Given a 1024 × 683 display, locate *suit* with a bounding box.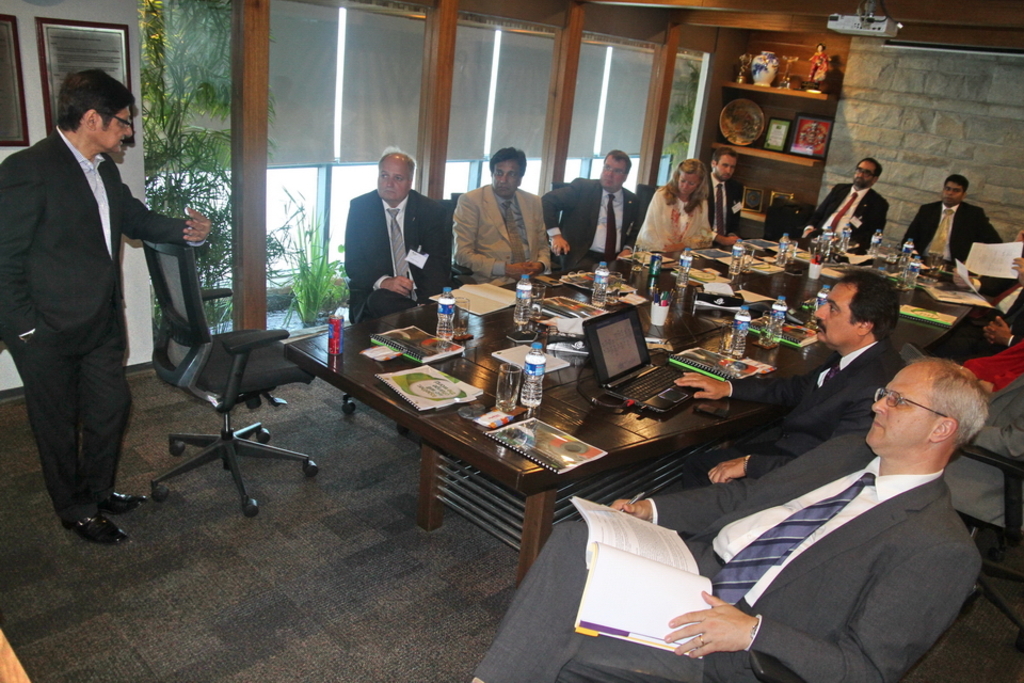
Located: Rect(903, 201, 999, 264).
